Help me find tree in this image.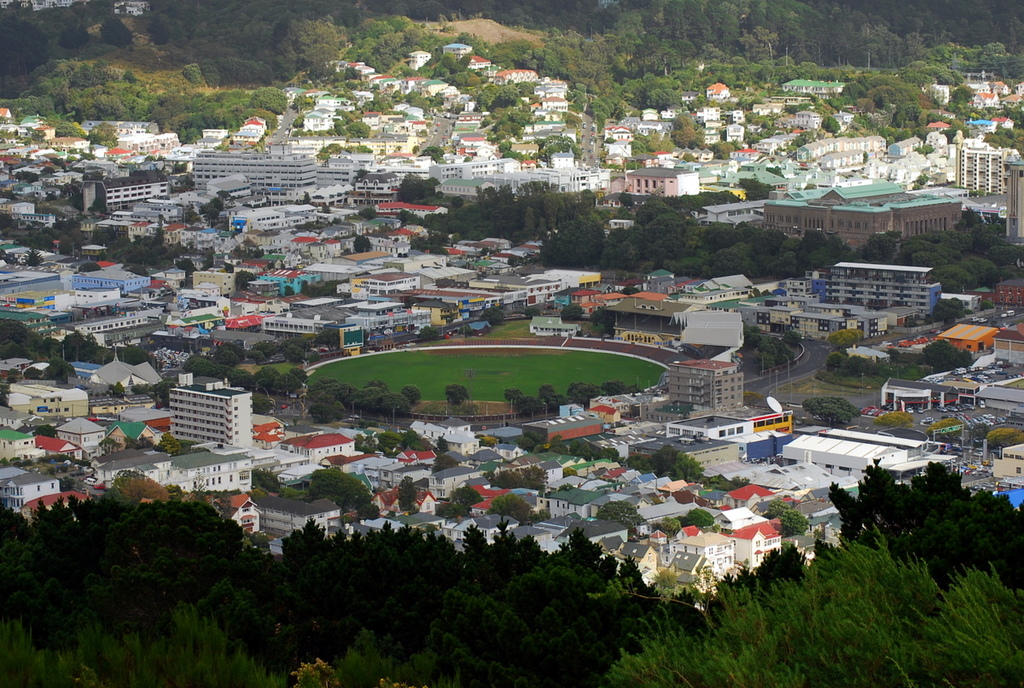
Found it: {"left": 746, "top": 334, "right": 764, "bottom": 345}.
